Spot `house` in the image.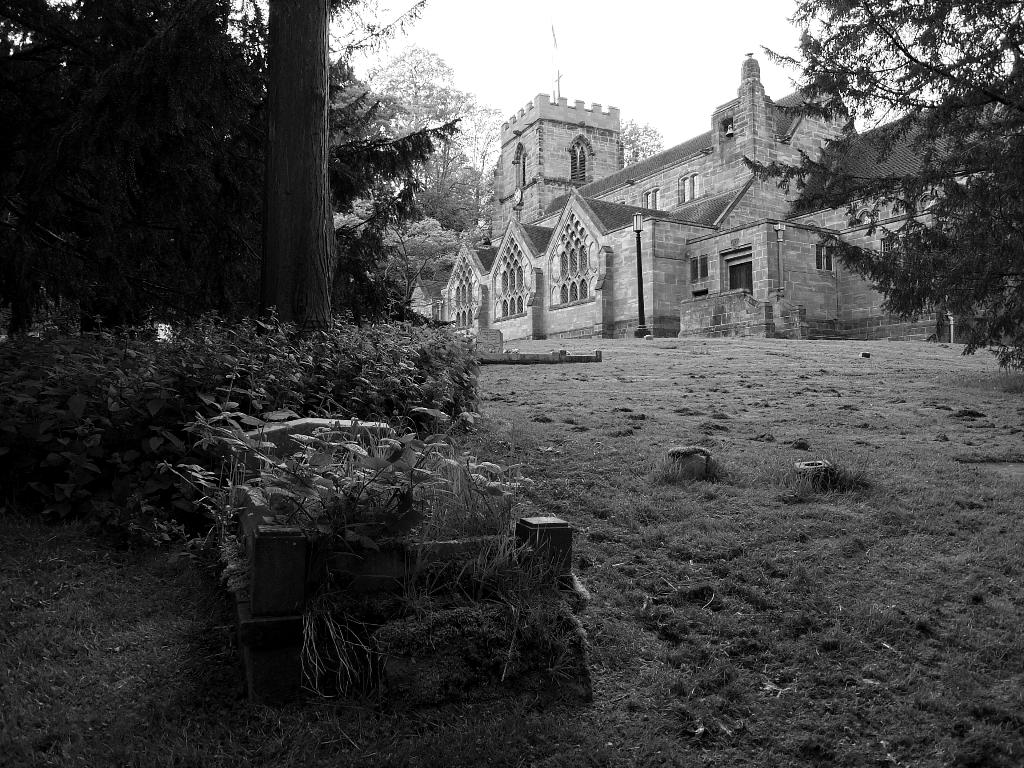
`house` found at 490, 81, 628, 224.
